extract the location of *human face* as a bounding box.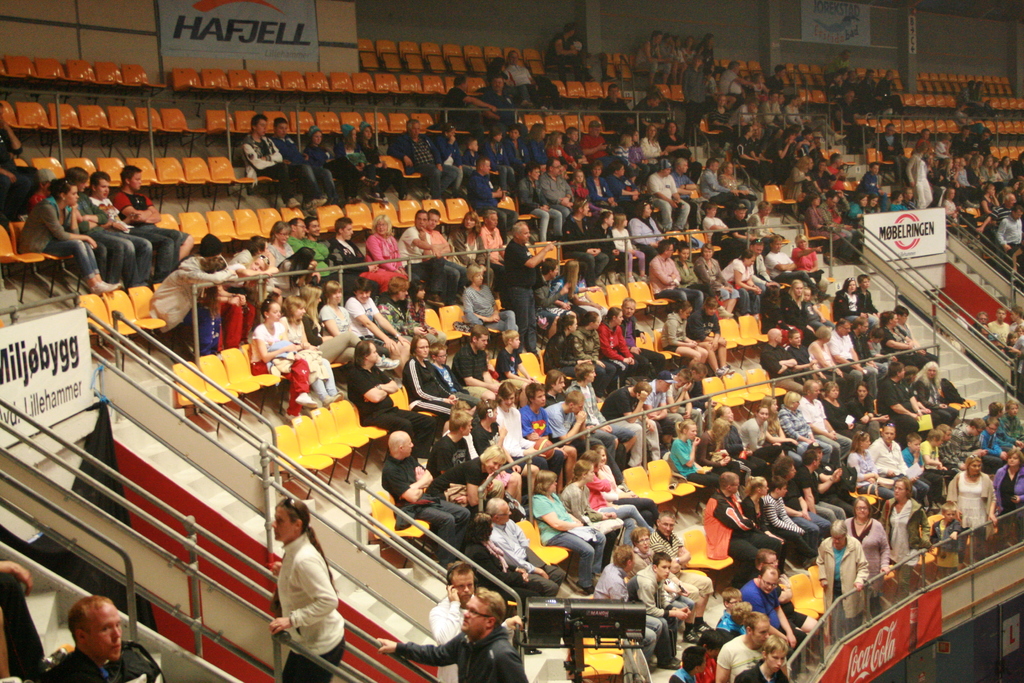
{"left": 1014, "top": 183, "right": 1018, "bottom": 188}.
